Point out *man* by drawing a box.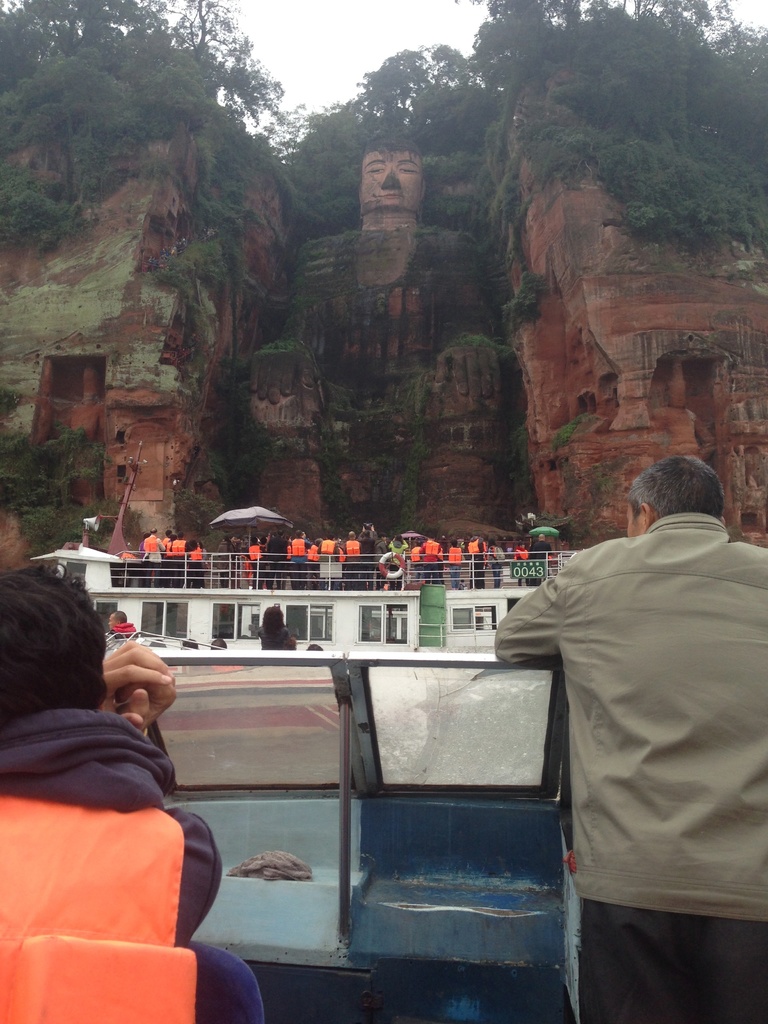
[0,568,262,1023].
